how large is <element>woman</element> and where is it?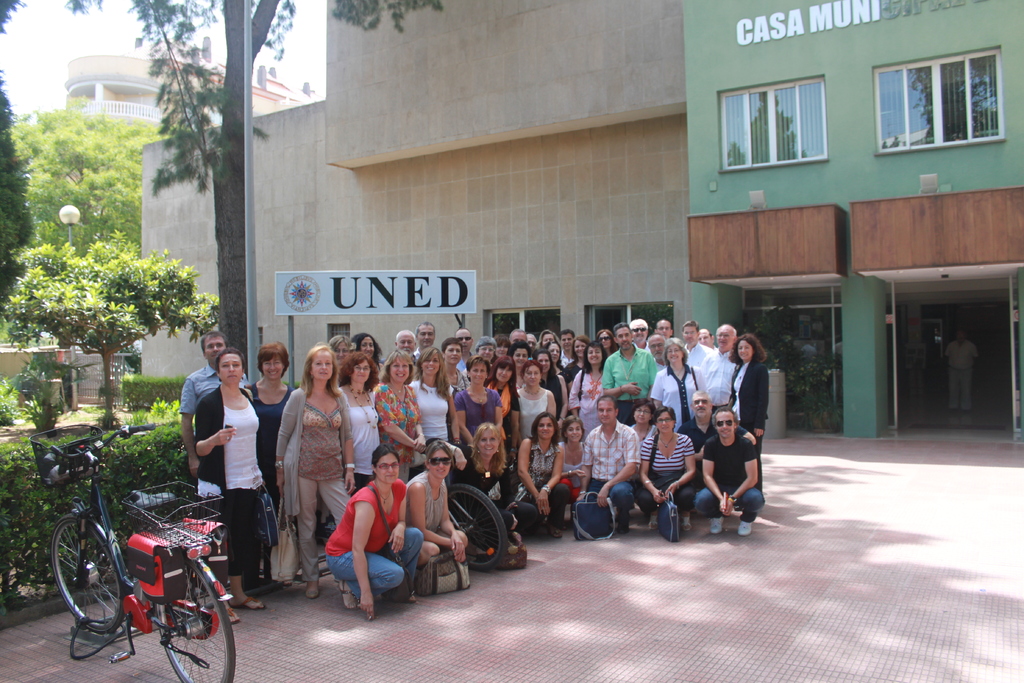
Bounding box: box(452, 421, 541, 548).
